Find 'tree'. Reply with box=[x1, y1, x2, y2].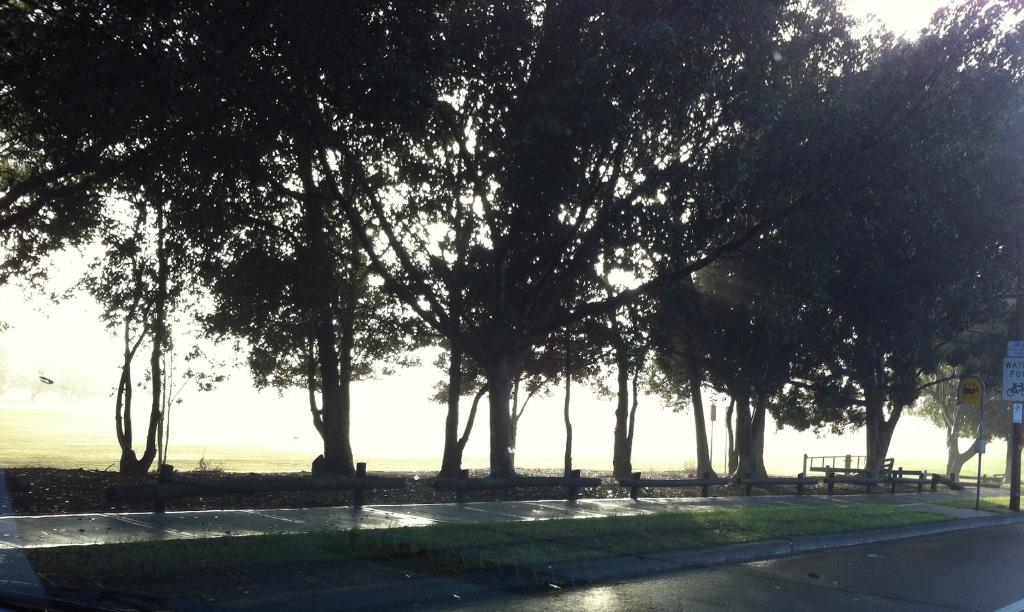
box=[0, 0, 109, 292].
